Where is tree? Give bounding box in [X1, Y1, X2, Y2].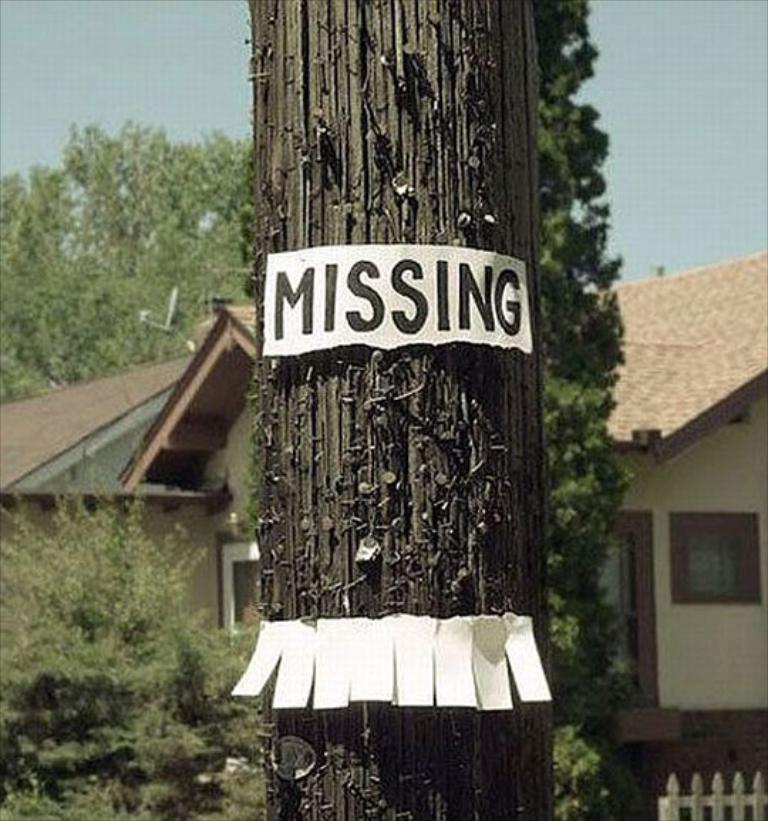
[246, 0, 555, 820].
